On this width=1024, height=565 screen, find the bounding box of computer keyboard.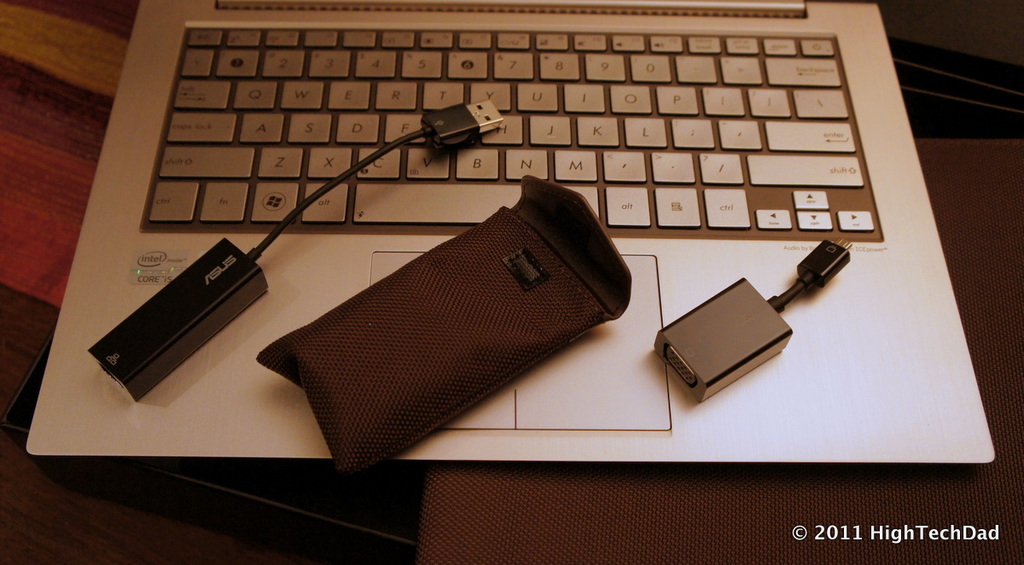
Bounding box: <bbox>148, 24, 881, 236</bbox>.
